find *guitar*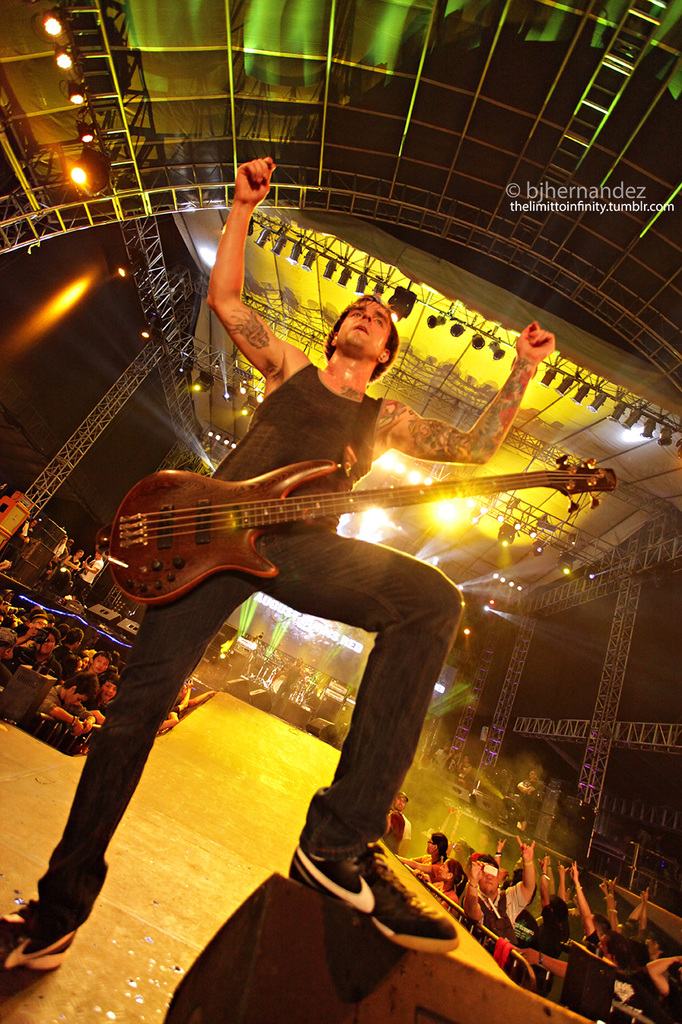
<bbox>95, 421, 585, 613</bbox>
